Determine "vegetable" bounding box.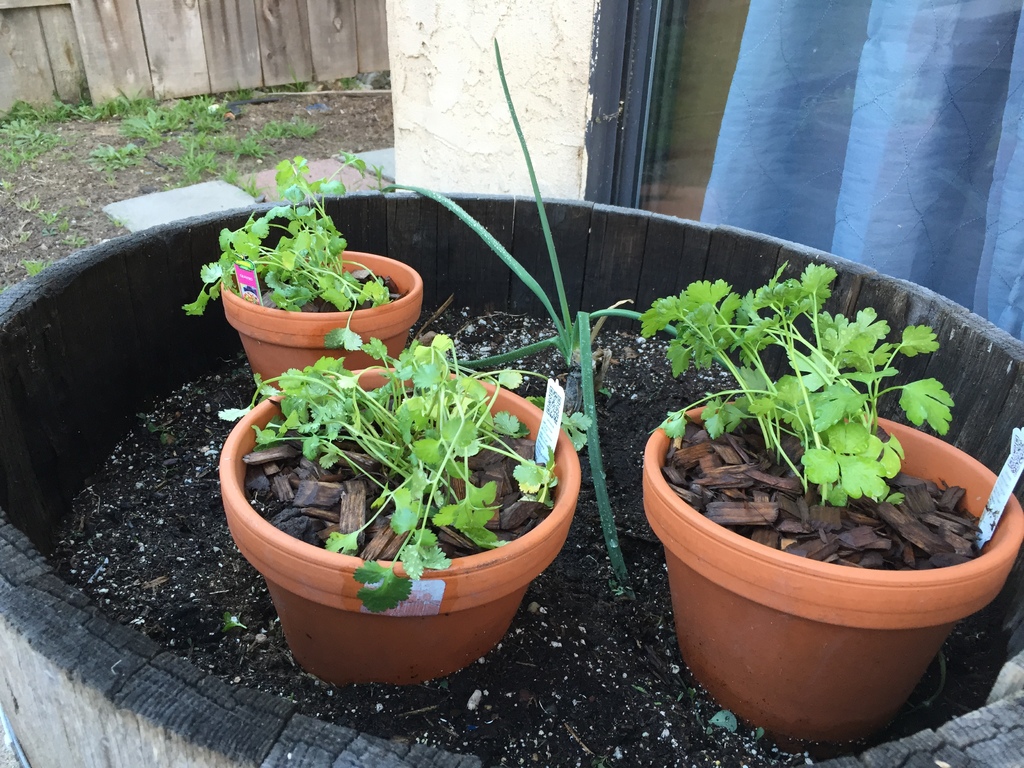
Determined: (left=639, top=273, right=949, bottom=501).
